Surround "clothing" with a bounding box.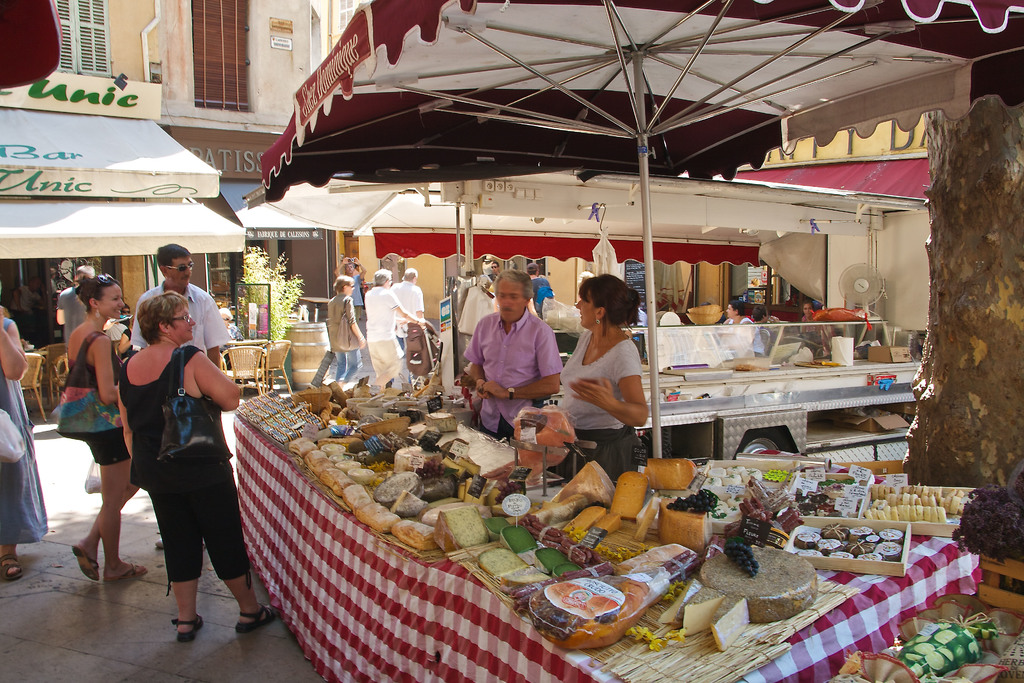
BBox(390, 279, 425, 364).
